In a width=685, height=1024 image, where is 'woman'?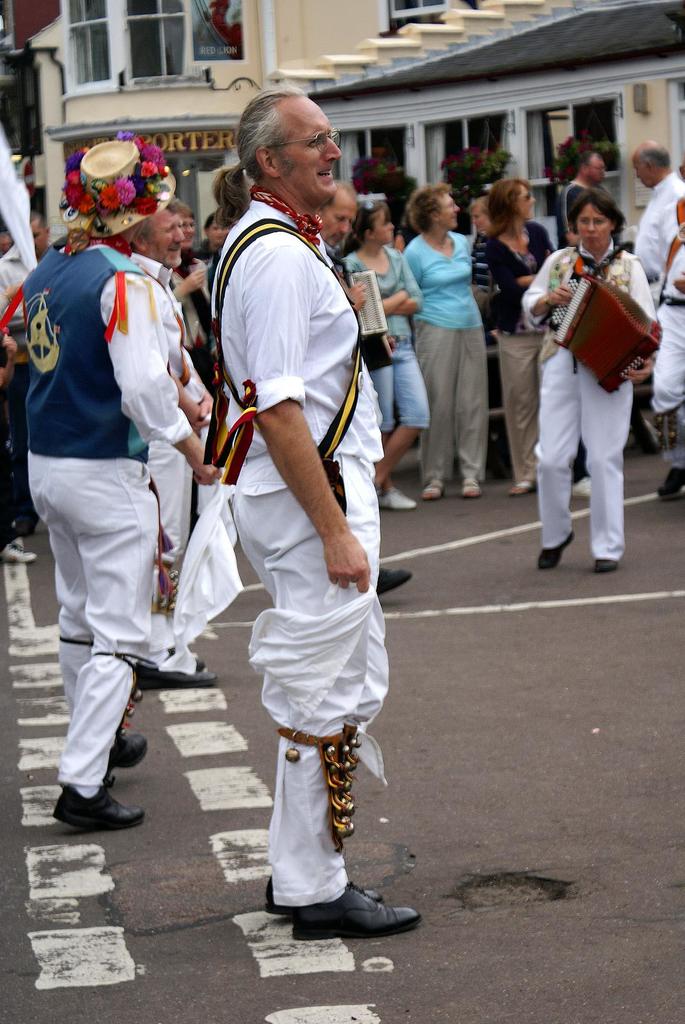
l=461, t=182, r=499, b=239.
